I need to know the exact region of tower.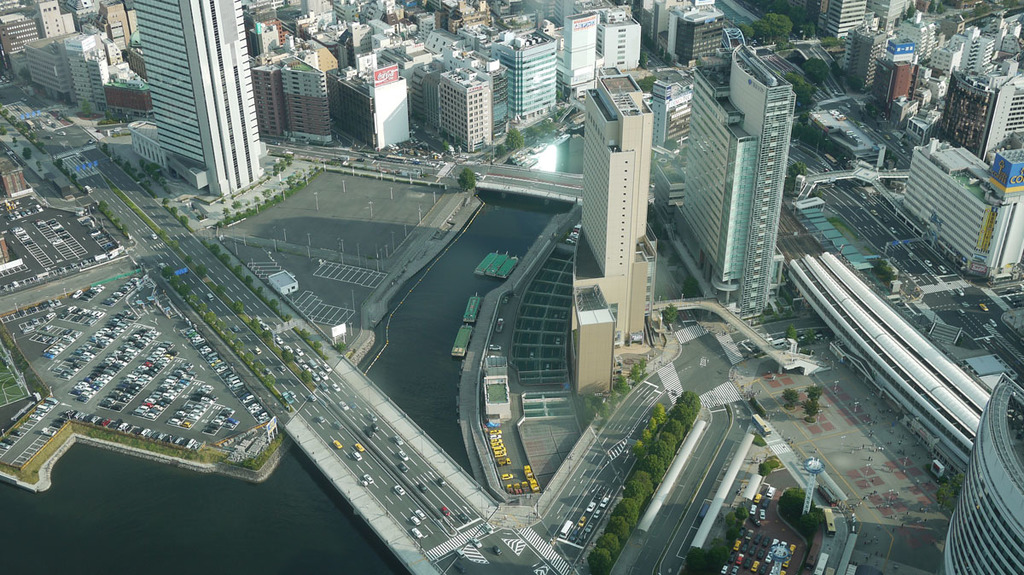
Region: [566,71,661,398].
